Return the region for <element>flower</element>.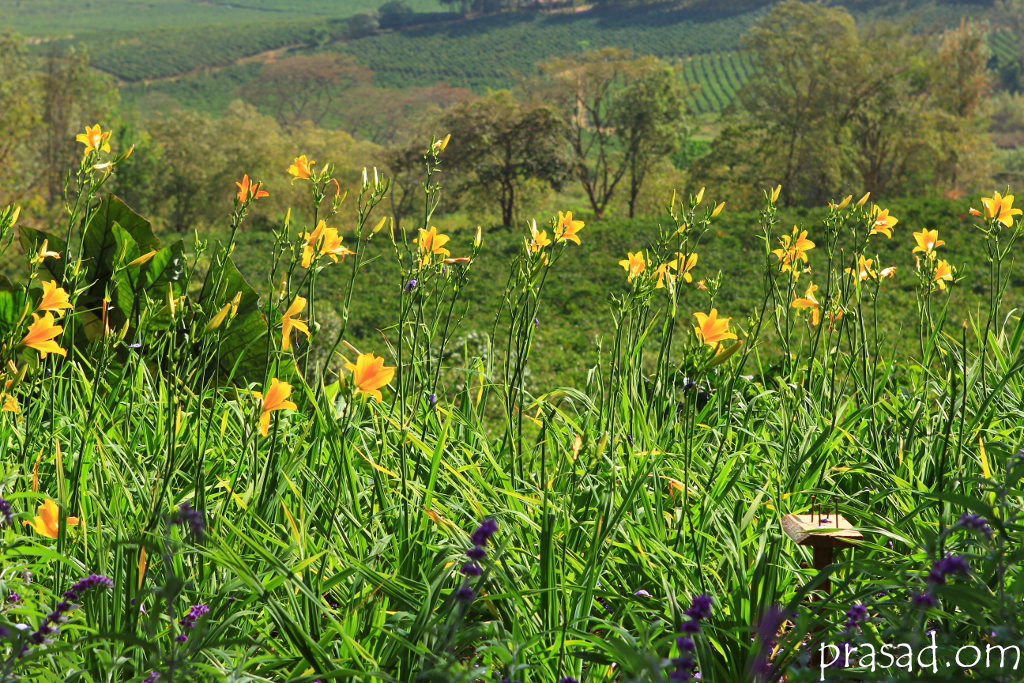
{"left": 926, "top": 264, "right": 954, "bottom": 295}.
